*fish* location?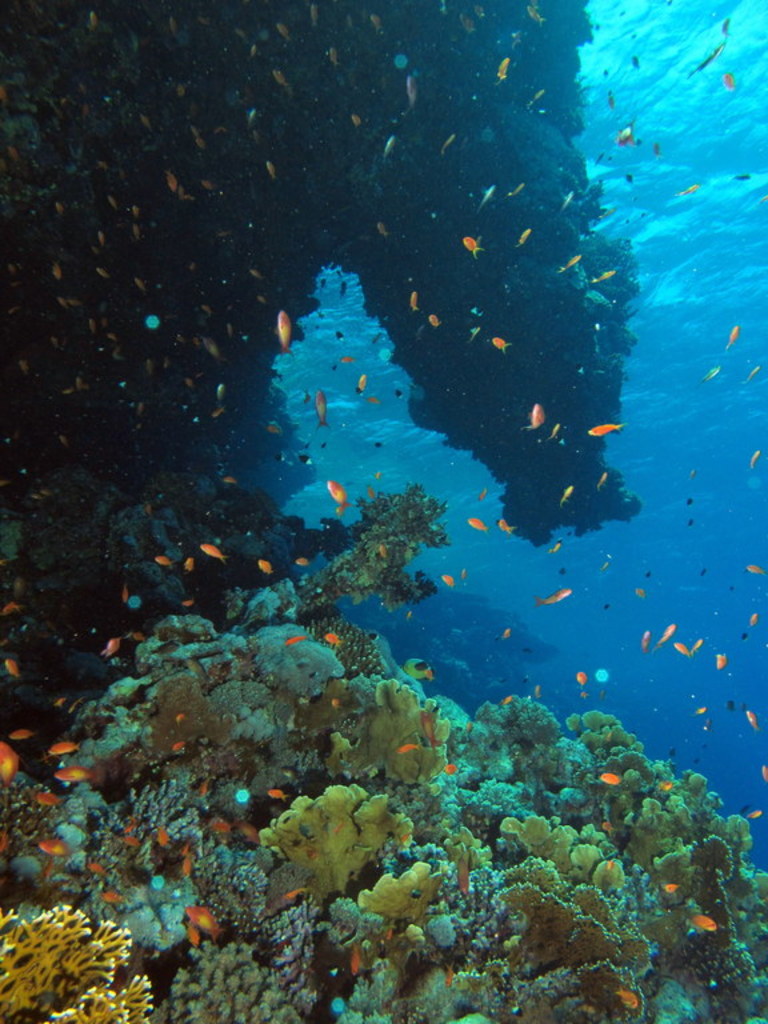
left=176, top=845, right=188, bottom=859
